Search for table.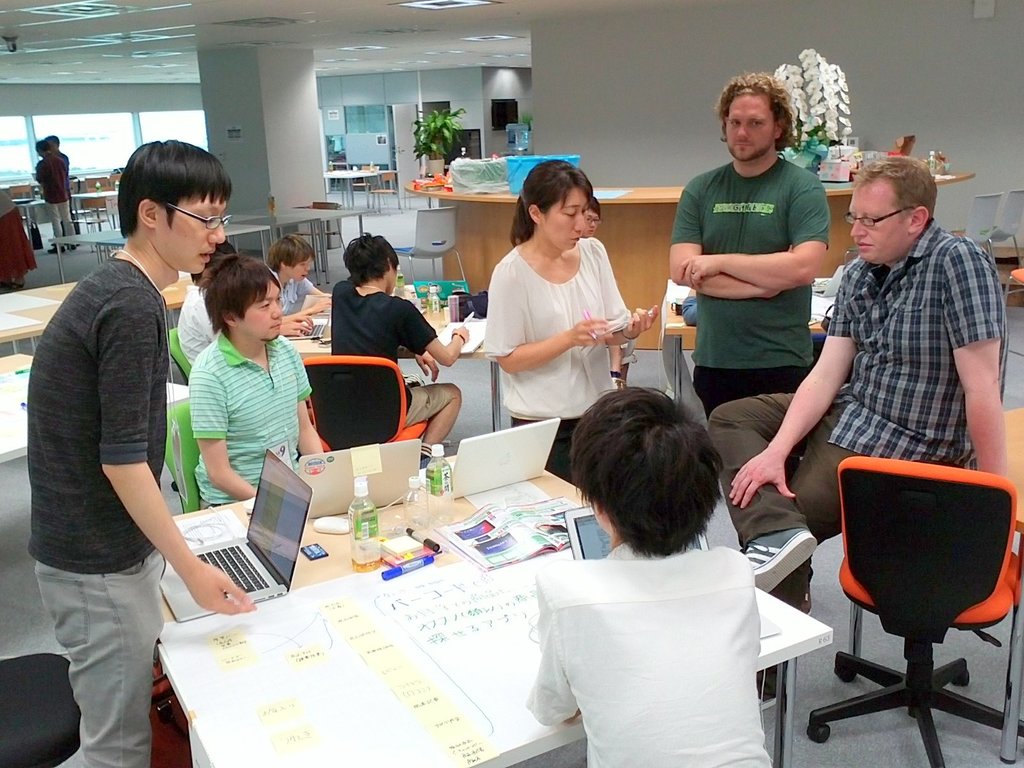
Found at [left=230, top=213, right=355, bottom=289].
